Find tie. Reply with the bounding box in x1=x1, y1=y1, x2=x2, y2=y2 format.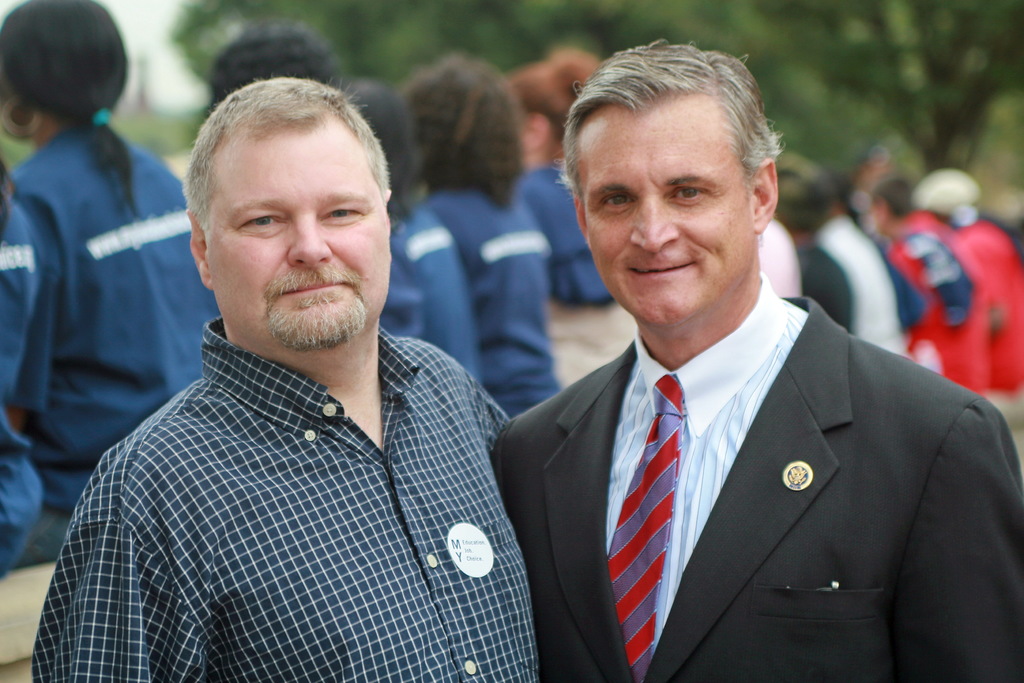
x1=606, y1=374, x2=685, y2=682.
